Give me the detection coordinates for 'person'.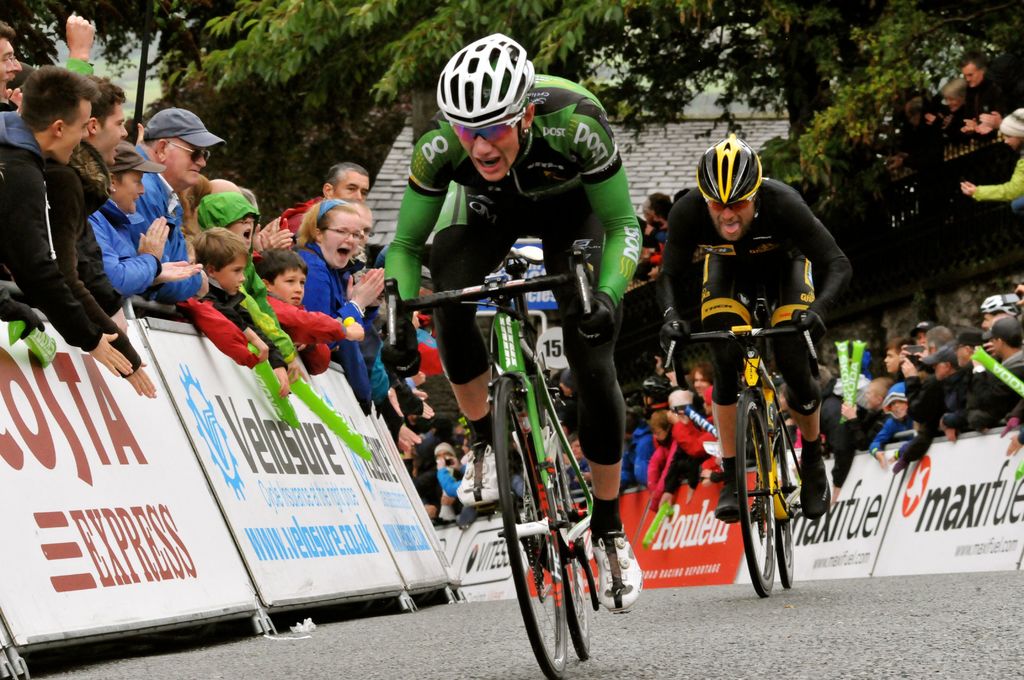
box(281, 196, 391, 353).
